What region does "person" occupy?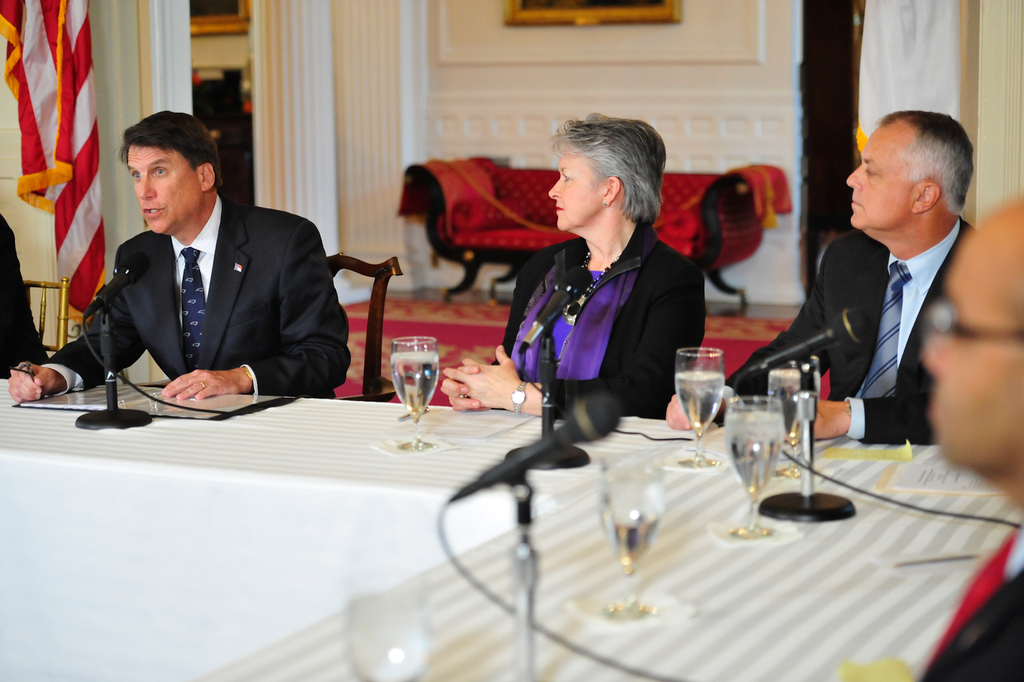
BBox(662, 108, 986, 446).
